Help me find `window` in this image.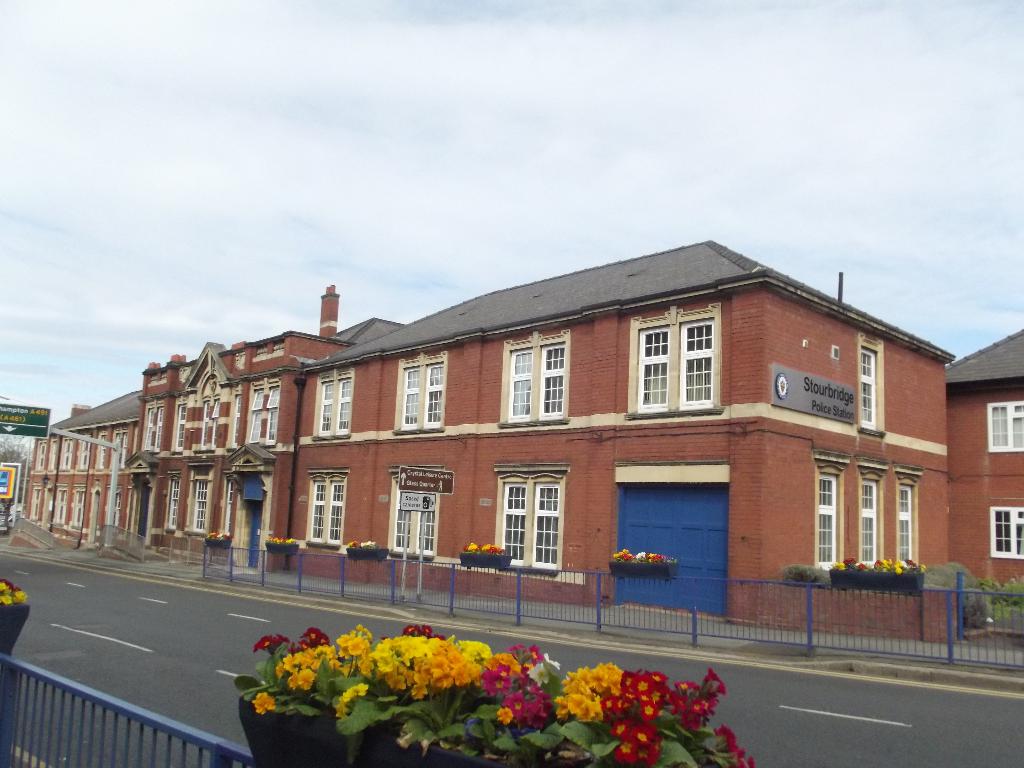
Found it: box(404, 363, 444, 429).
